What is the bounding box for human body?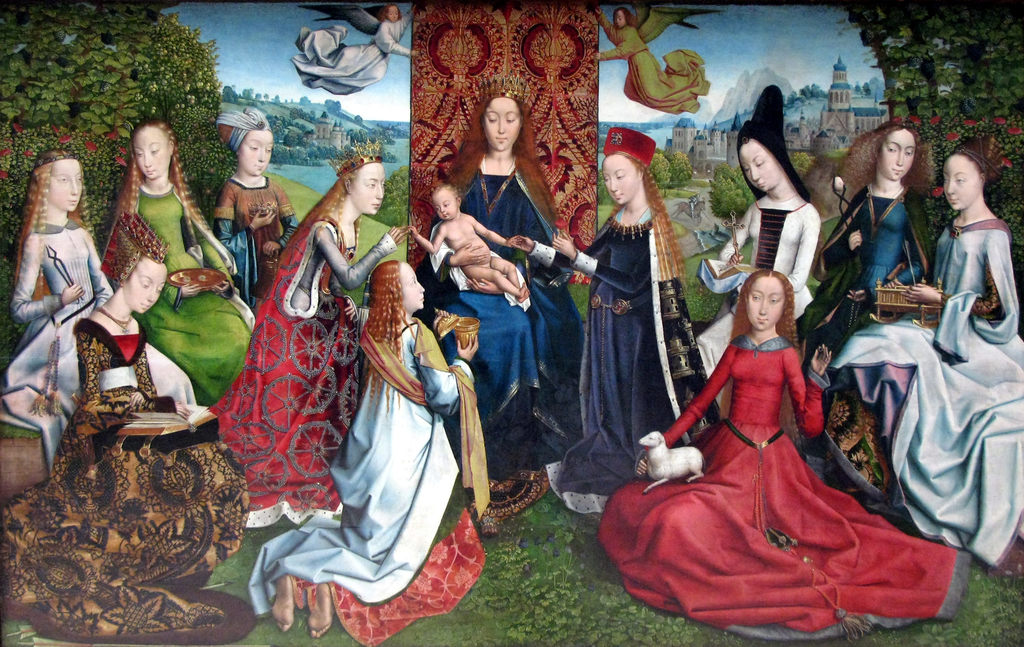
BBox(838, 201, 1016, 548).
